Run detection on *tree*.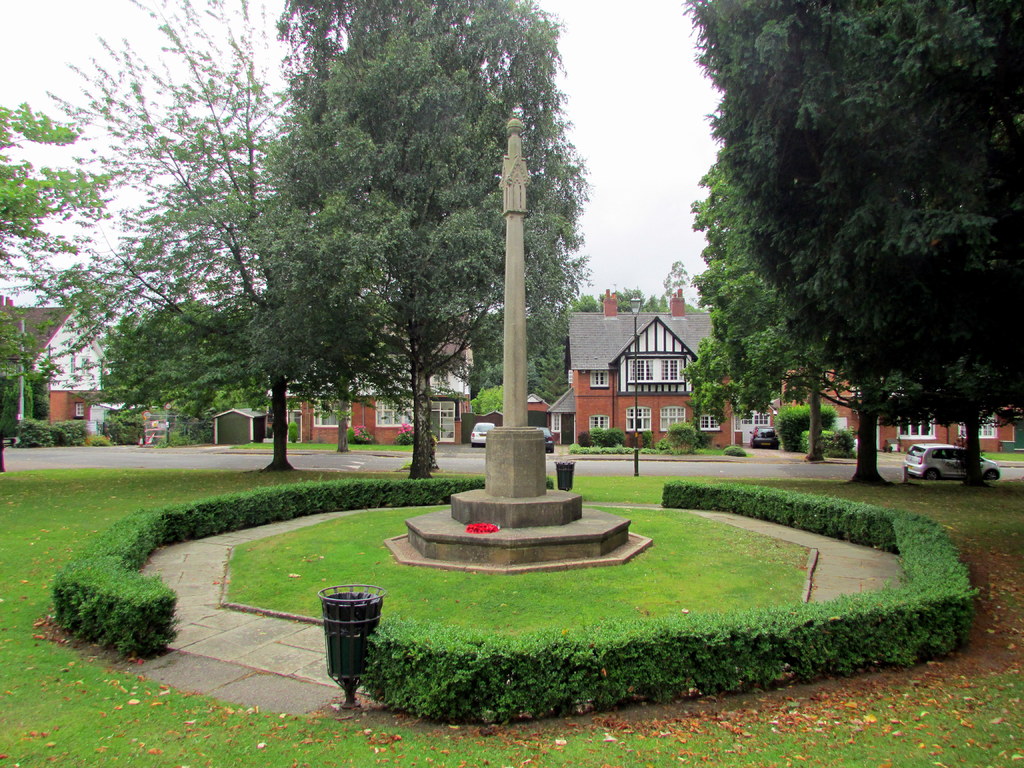
Result: box=[465, 298, 566, 414].
